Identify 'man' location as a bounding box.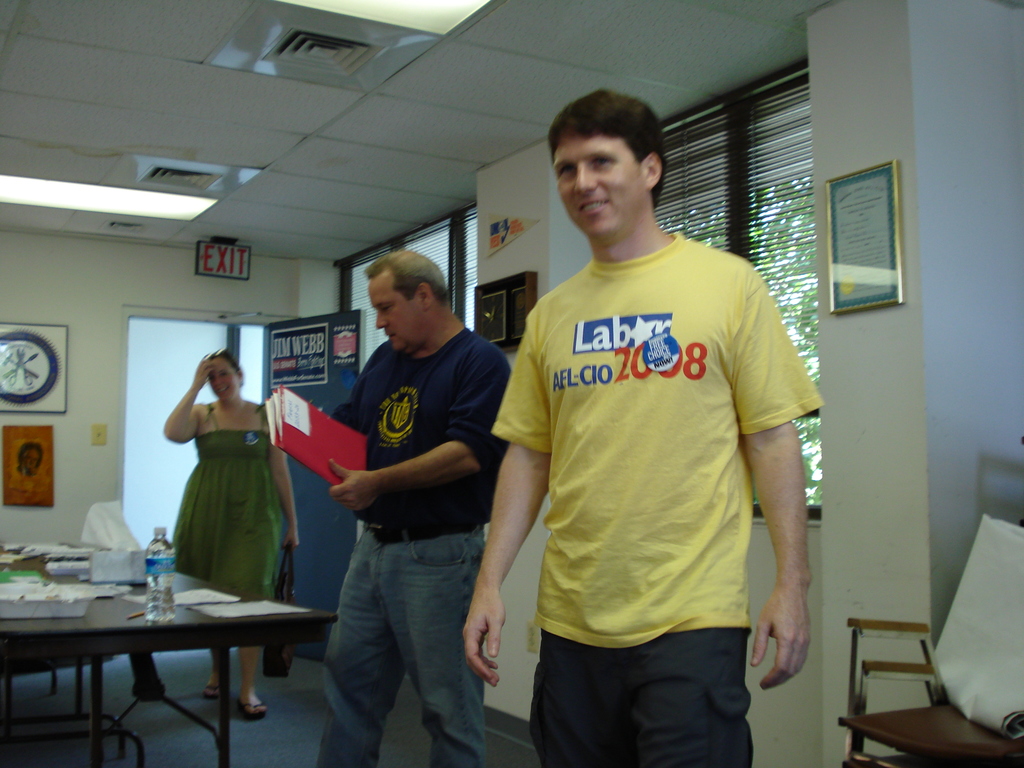
bbox=[311, 249, 511, 767].
